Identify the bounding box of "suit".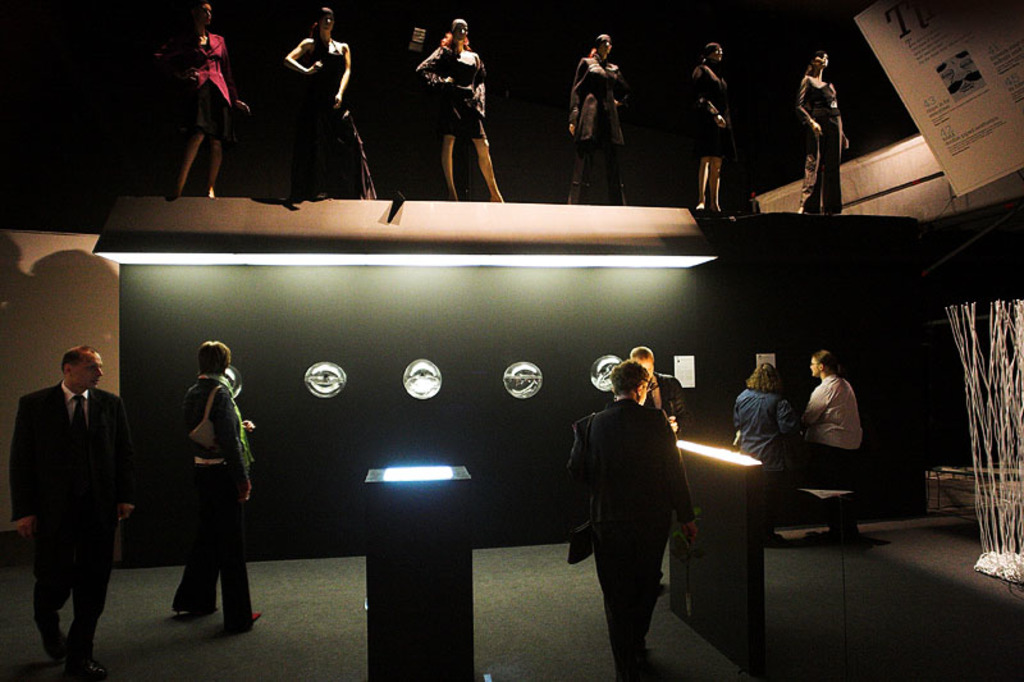
14:349:128:670.
